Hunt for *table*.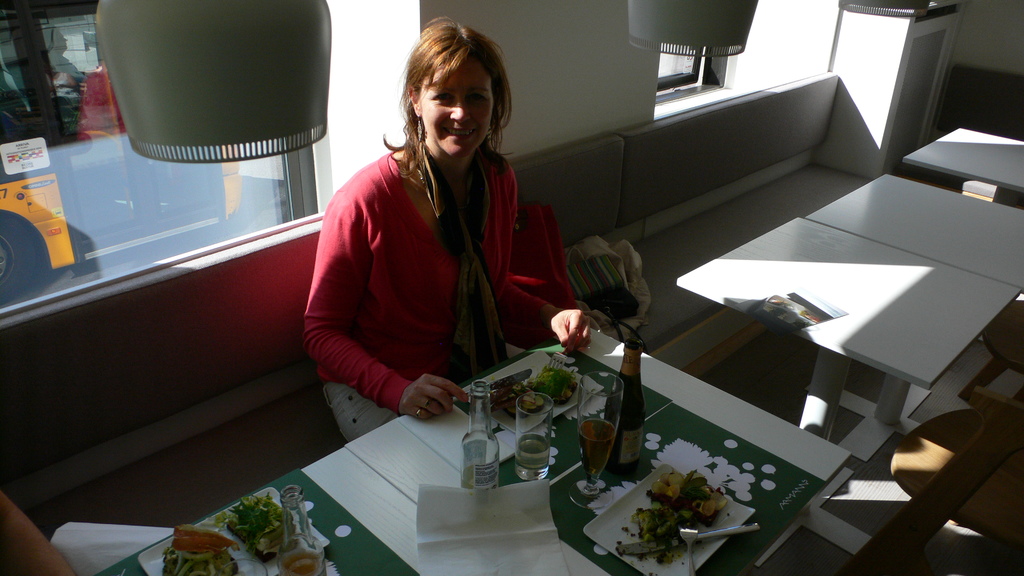
Hunted down at bbox(902, 120, 1023, 193).
